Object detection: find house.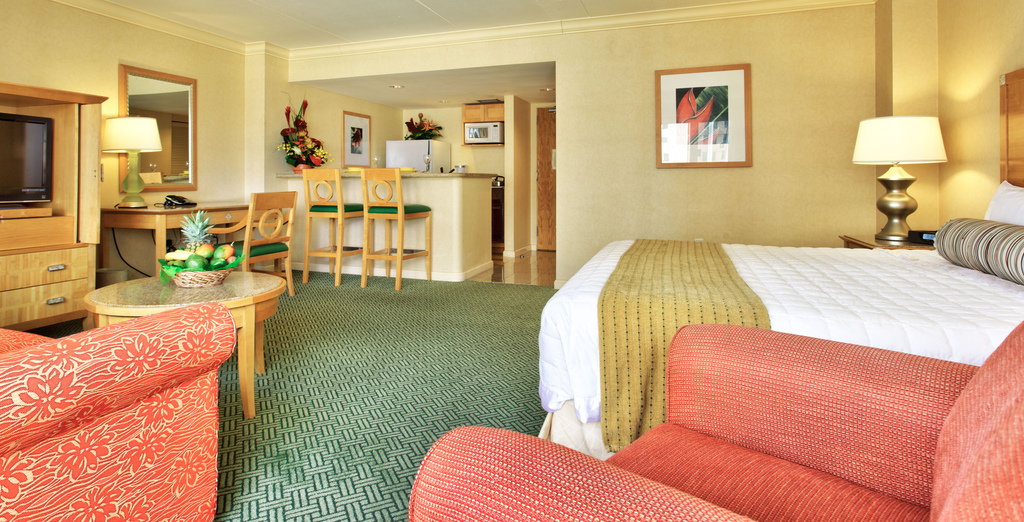
x1=31 y1=0 x2=1023 y2=495.
